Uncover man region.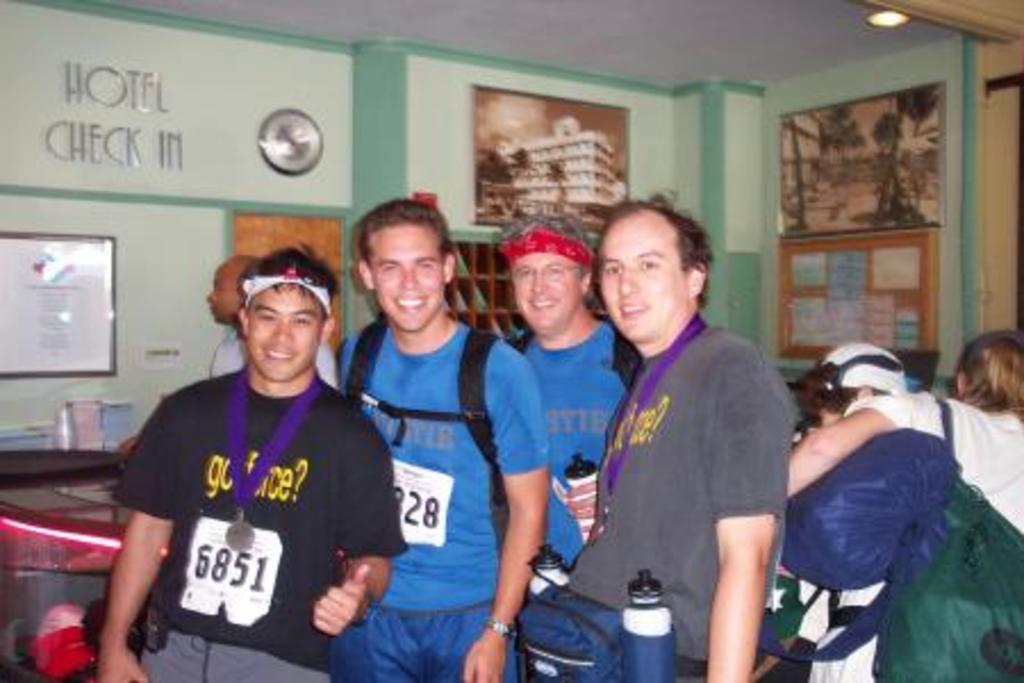
Uncovered: <bbox>323, 184, 553, 681</bbox>.
